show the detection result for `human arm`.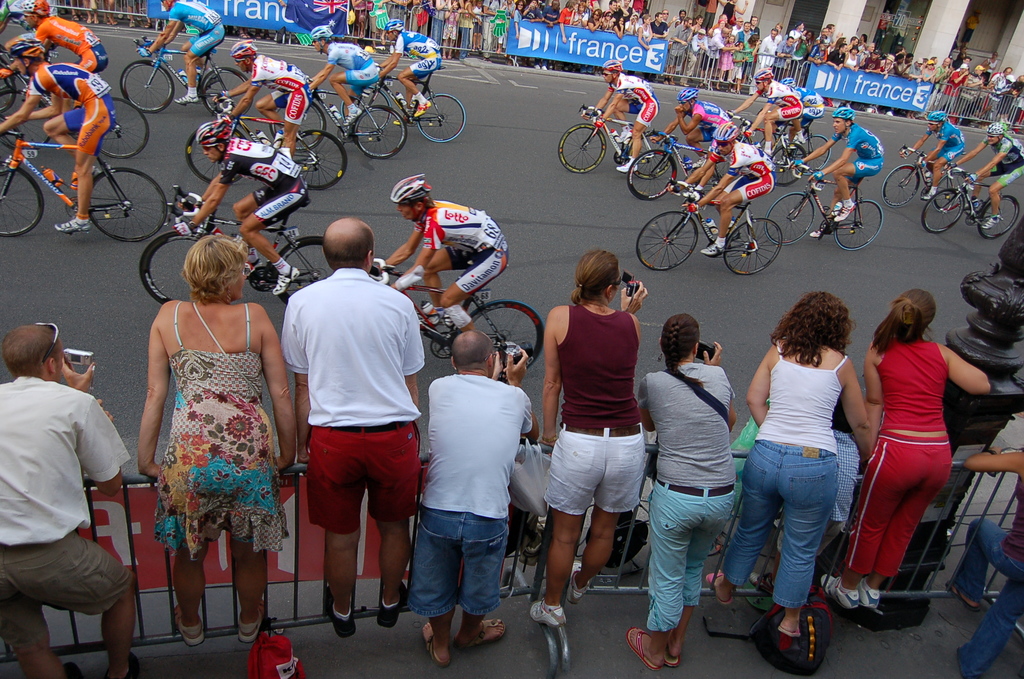
crop(777, 44, 794, 59).
